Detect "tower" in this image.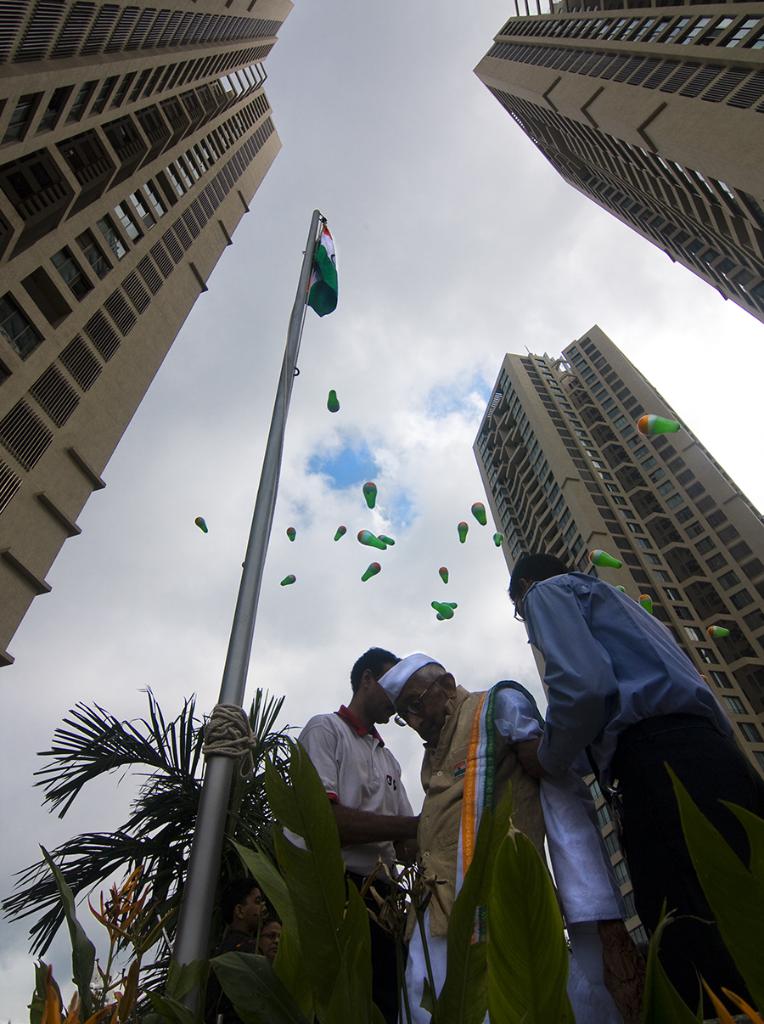
Detection: x1=484, y1=0, x2=763, y2=340.
